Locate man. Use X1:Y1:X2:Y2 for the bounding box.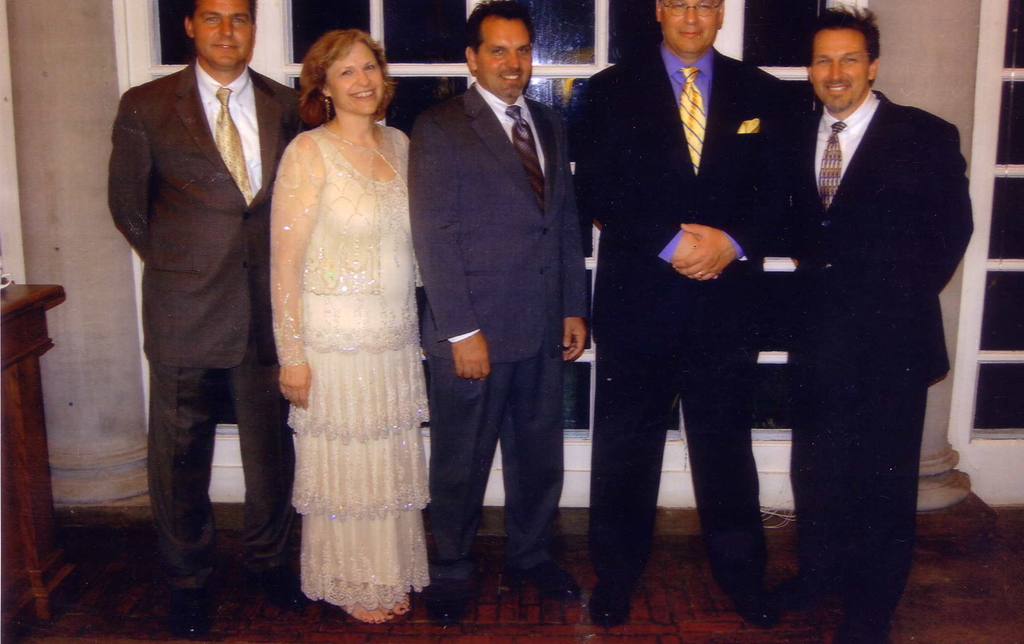
749:10:977:592.
